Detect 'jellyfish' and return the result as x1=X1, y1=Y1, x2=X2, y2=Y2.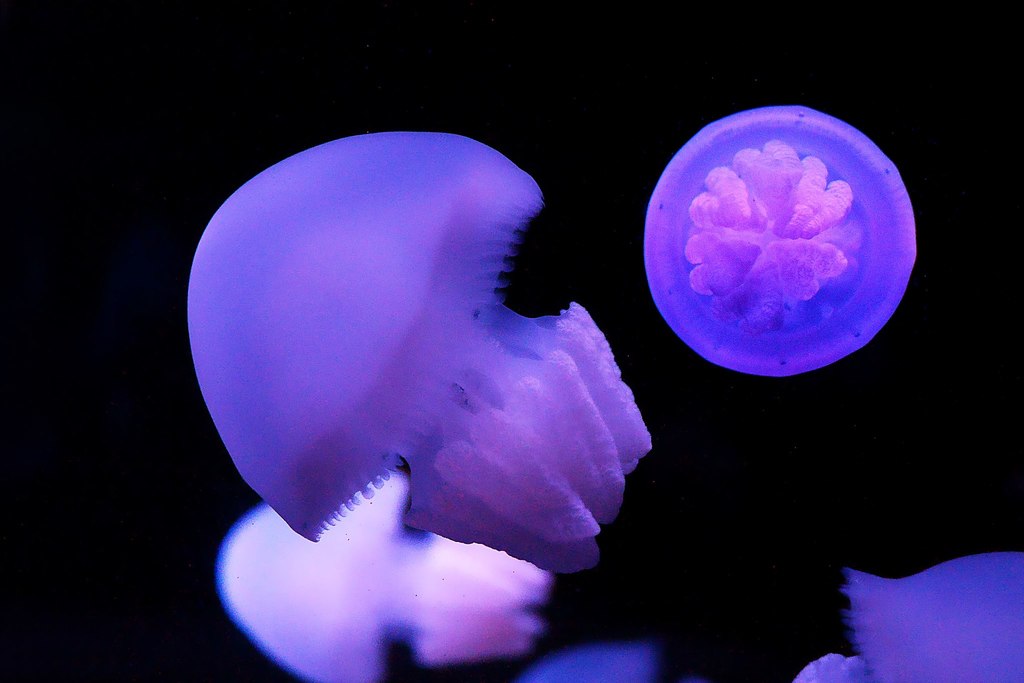
x1=216, y1=134, x2=658, y2=545.
